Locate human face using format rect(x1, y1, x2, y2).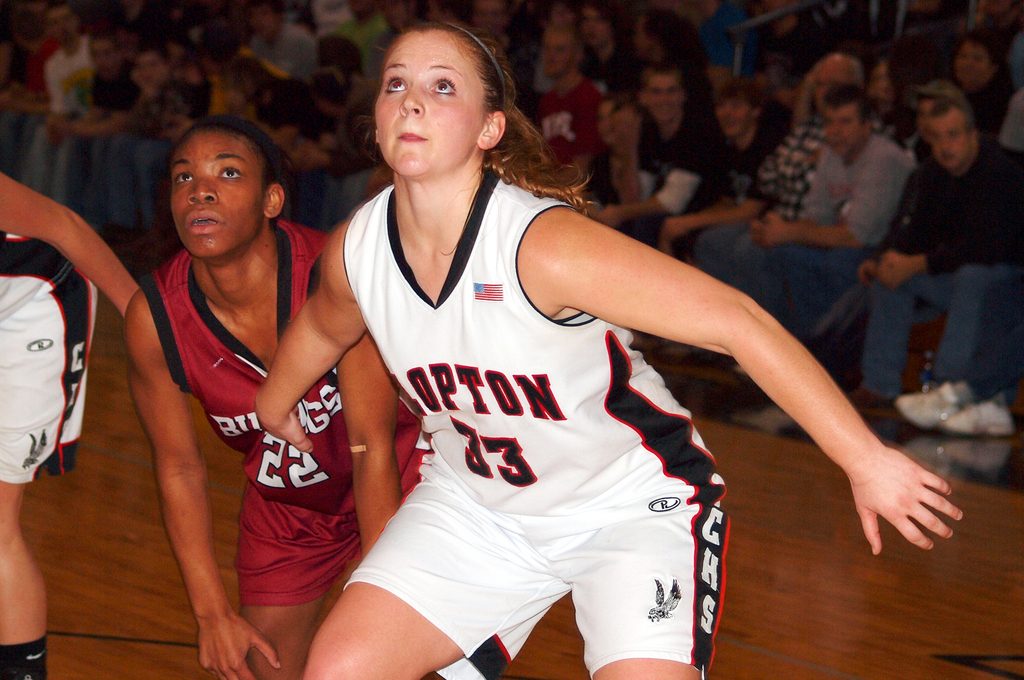
rect(639, 71, 684, 122).
